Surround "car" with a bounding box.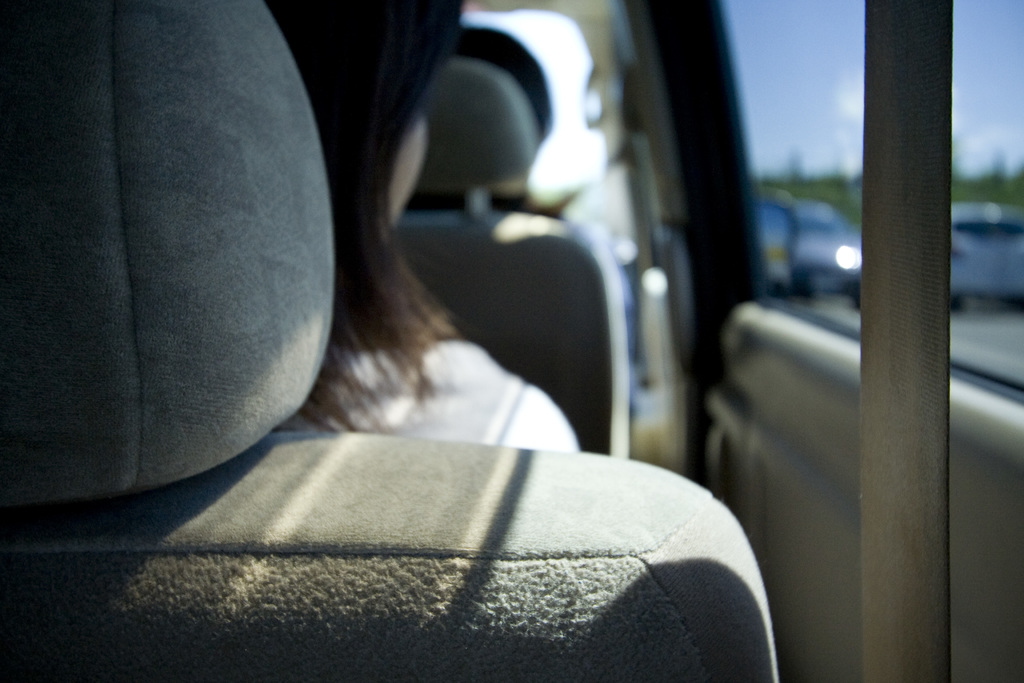
[0, 0, 1023, 682].
